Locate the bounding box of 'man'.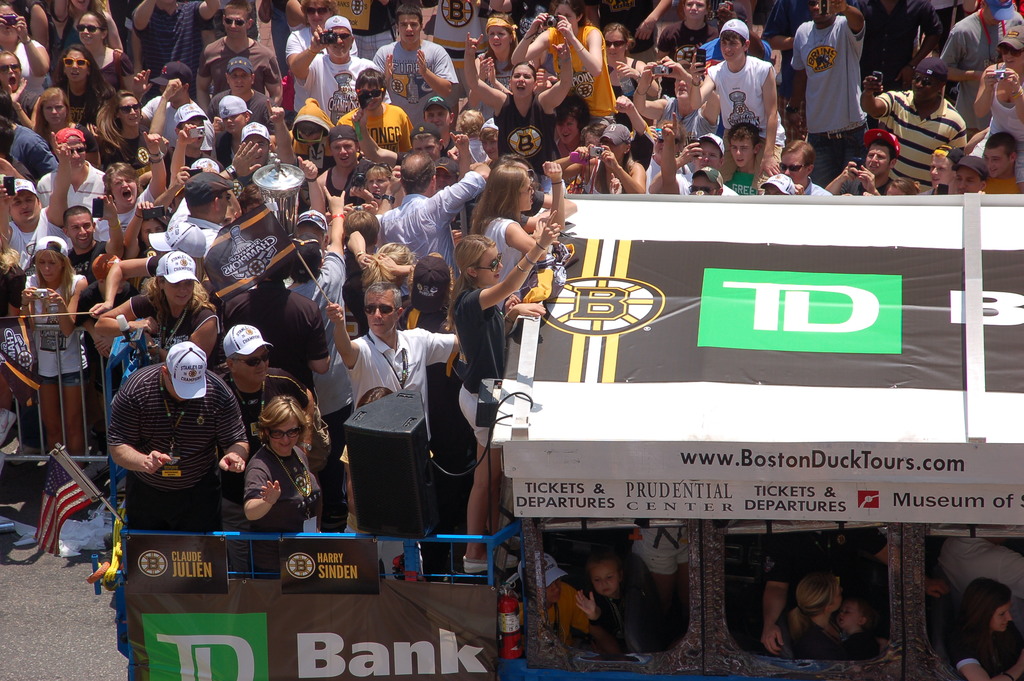
Bounding box: pyautogui.locateOnScreen(325, 277, 462, 445).
